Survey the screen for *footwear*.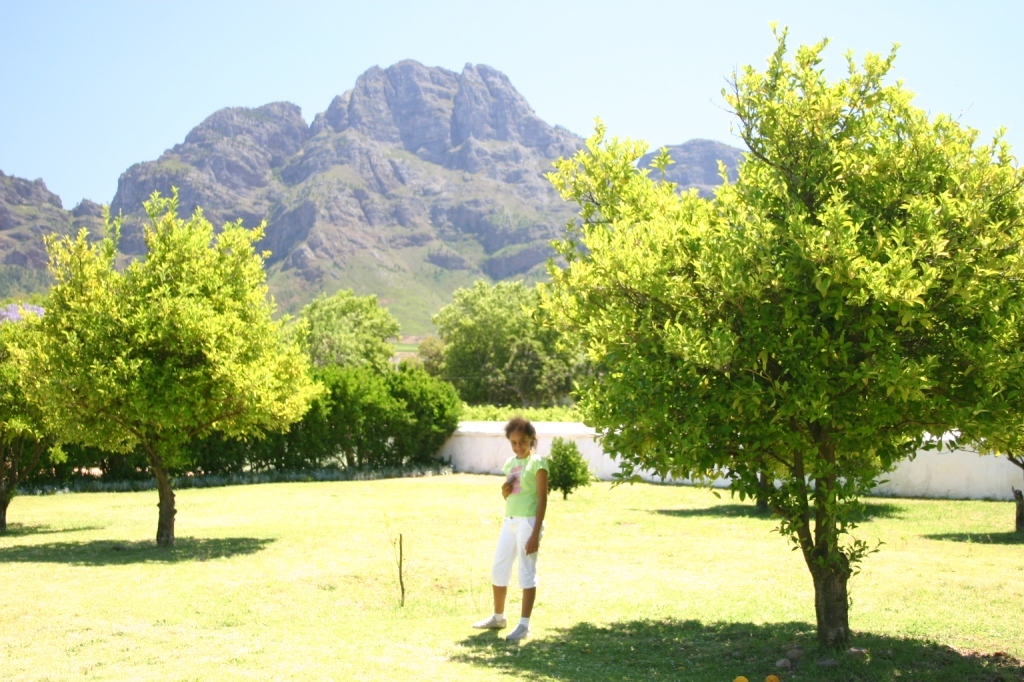
Survey found: (507, 626, 529, 644).
